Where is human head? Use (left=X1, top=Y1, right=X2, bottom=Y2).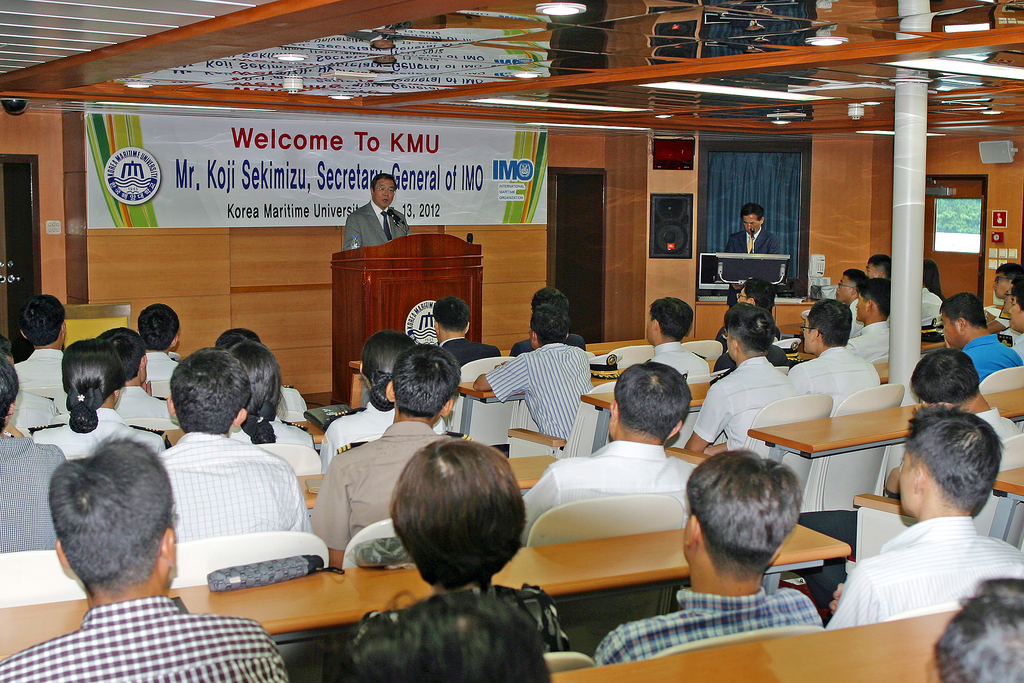
(left=388, top=441, right=524, bottom=584).
